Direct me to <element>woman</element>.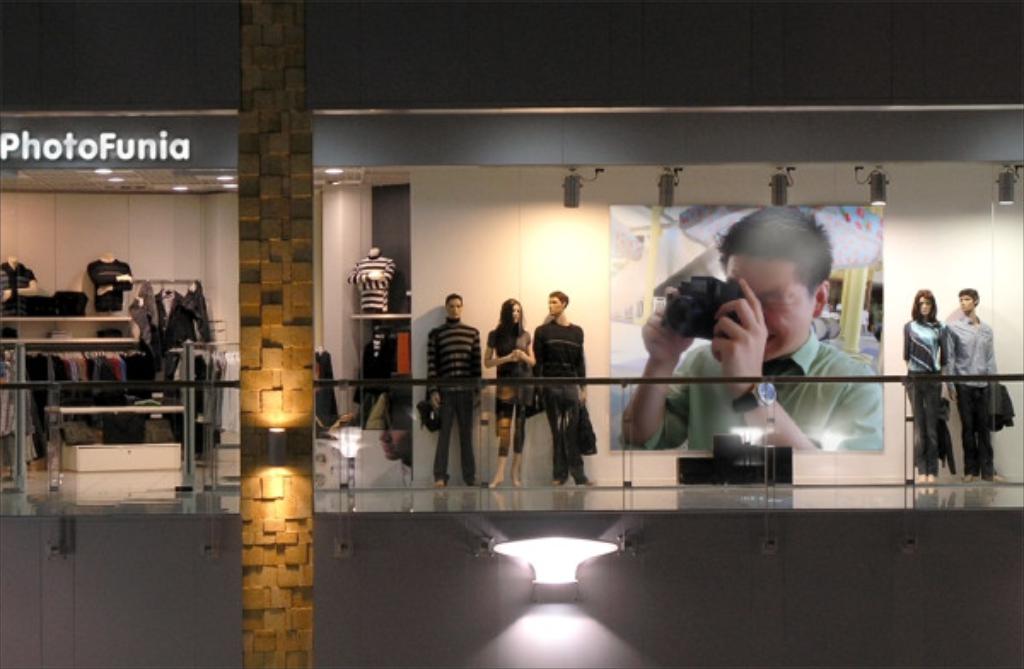
Direction: detection(483, 297, 536, 492).
